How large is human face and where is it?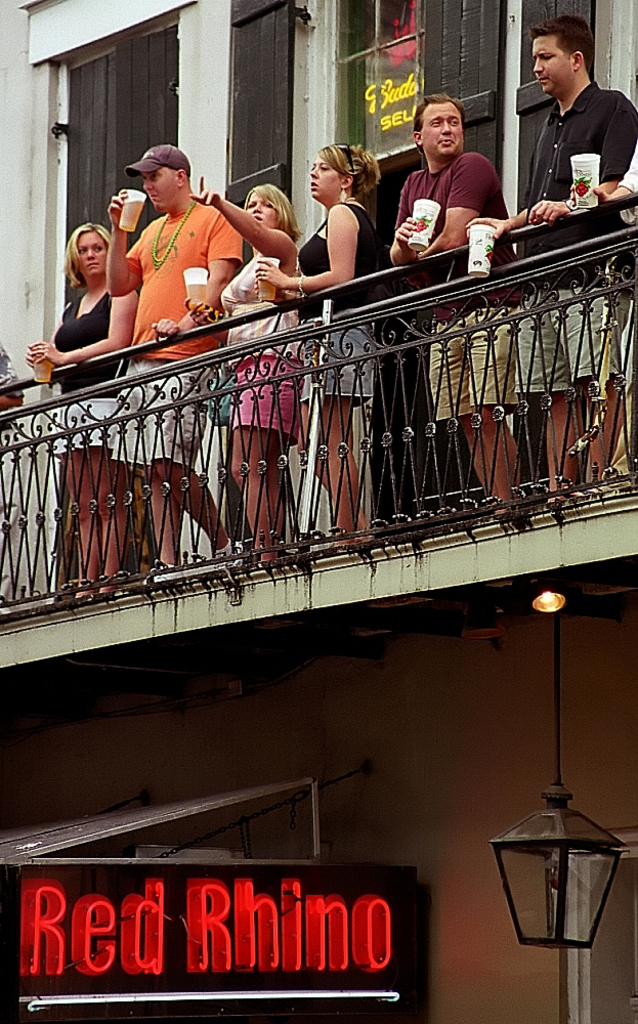
Bounding box: (147,165,174,208).
